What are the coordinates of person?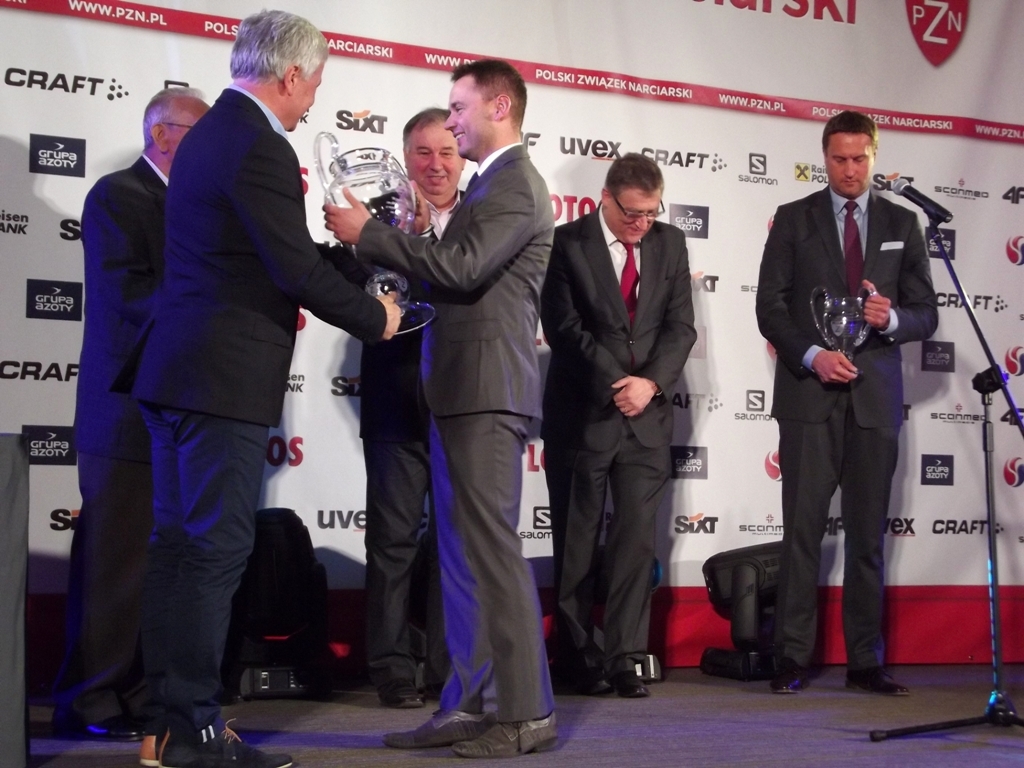
bbox(361, 107, 466, 714).
